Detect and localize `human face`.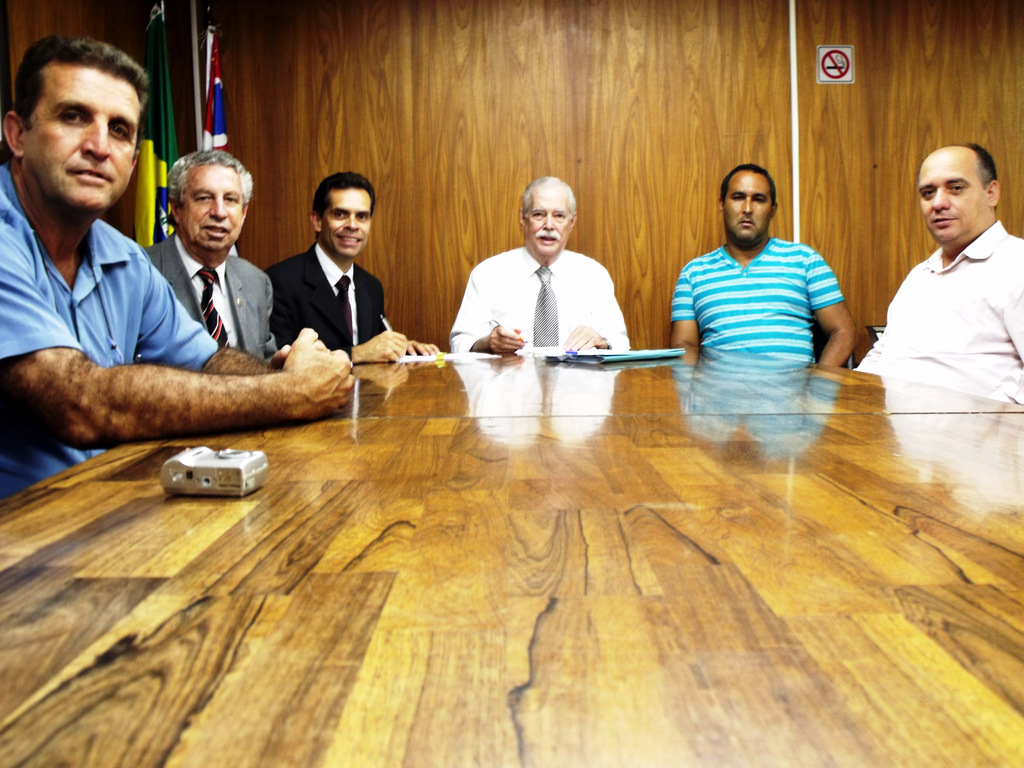
Localized at {"left": 724, "top": 177, "right": 773, "bottom": 239}.
